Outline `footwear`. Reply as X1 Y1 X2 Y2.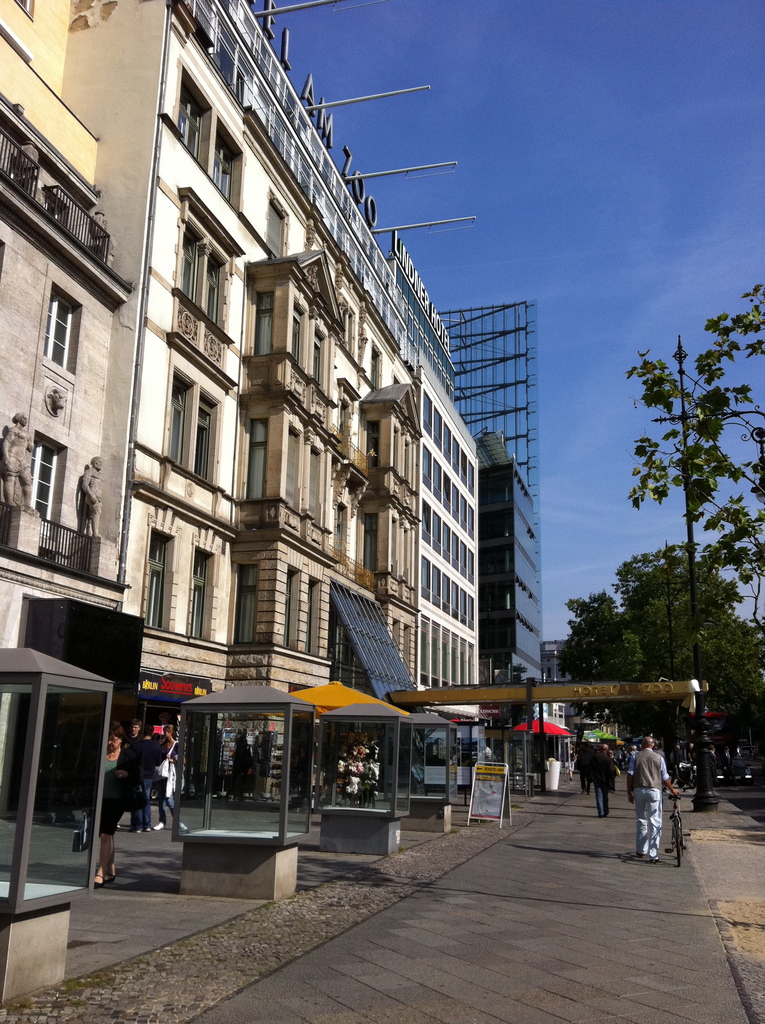
167 820 190 844.
